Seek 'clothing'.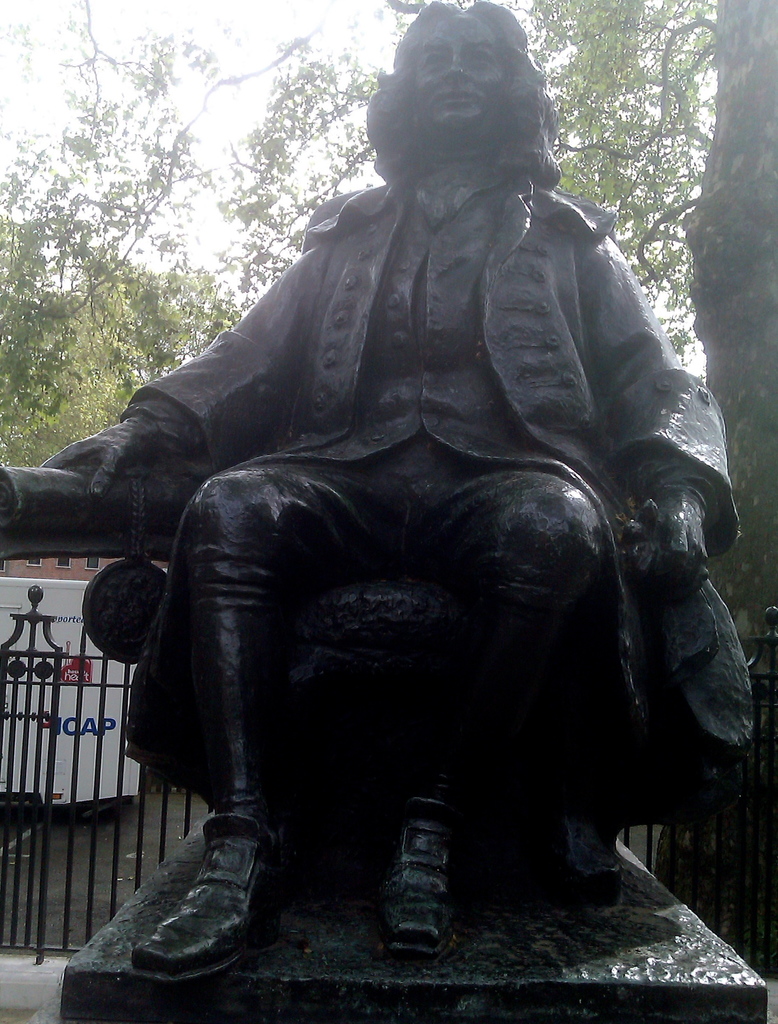
68,70,752,920.
